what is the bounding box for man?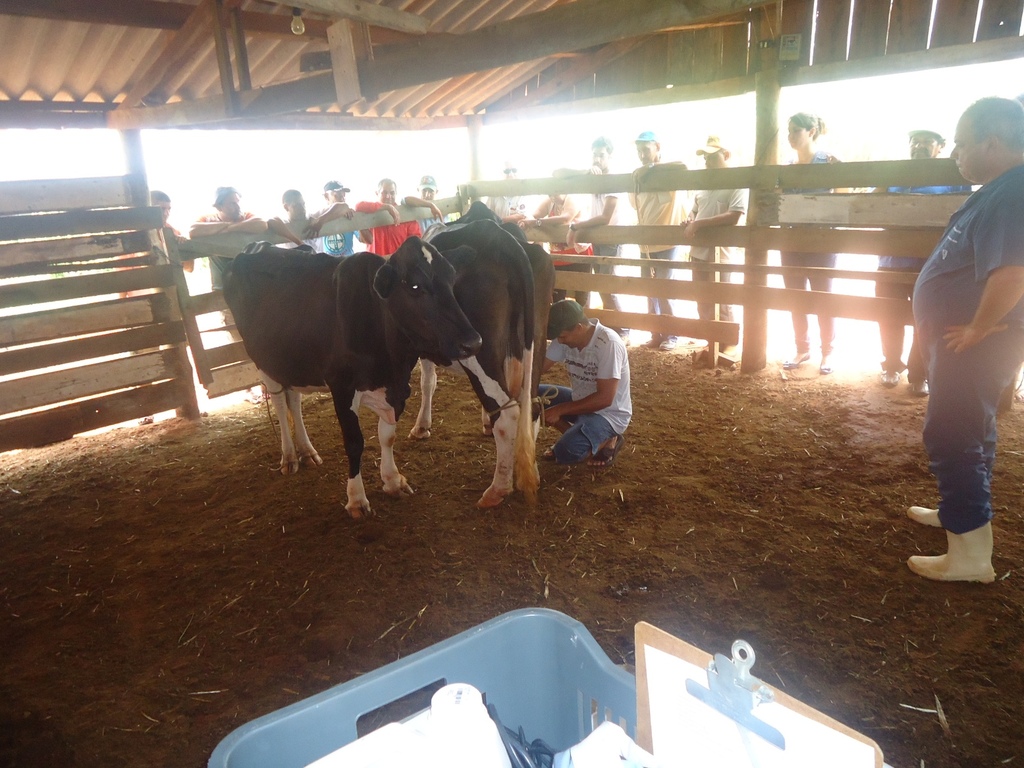
<region>531, 302, 635, 474</region>.
